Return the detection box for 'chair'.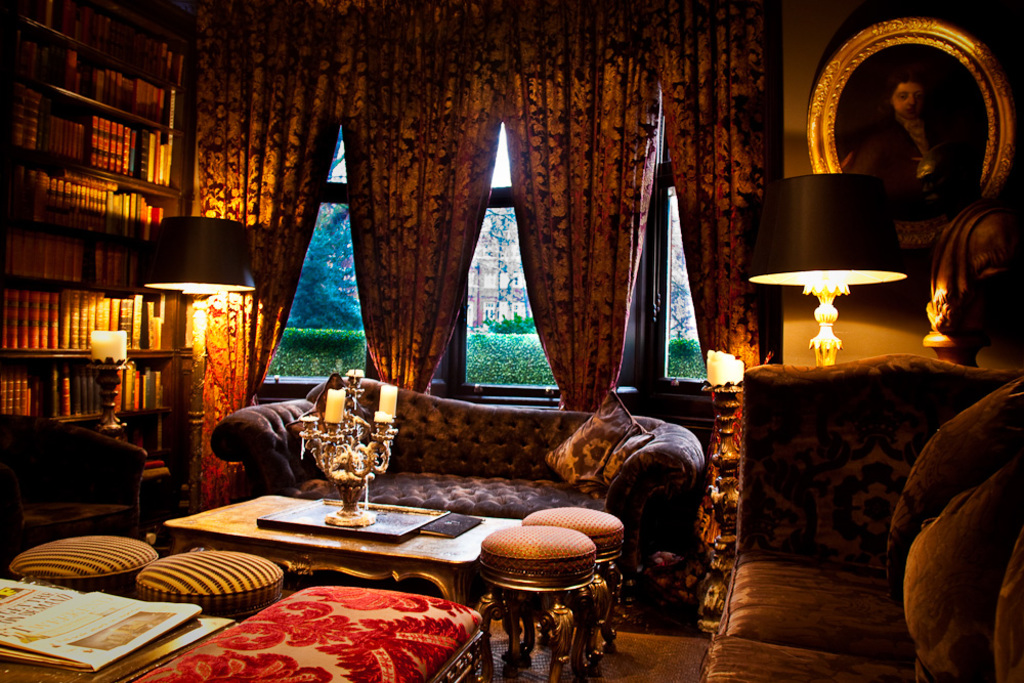
(left=0, top=416, right=156, bottom=571).
